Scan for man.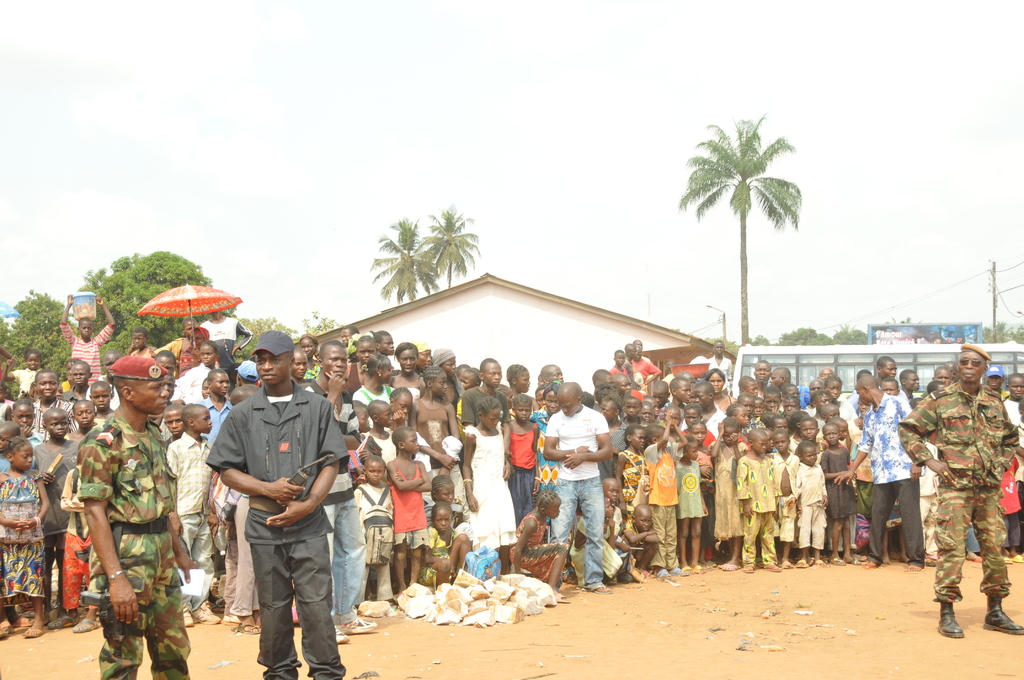
Scan result: 544 379 611 602.
